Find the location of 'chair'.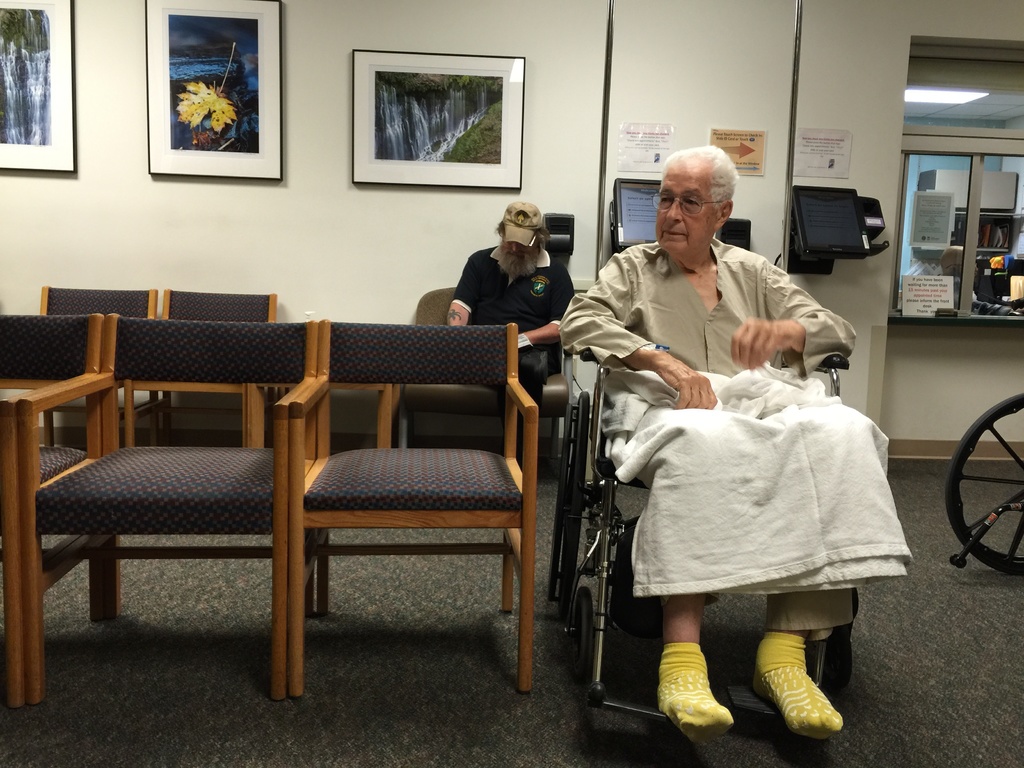
Location: 551, 345, 858, 732.
